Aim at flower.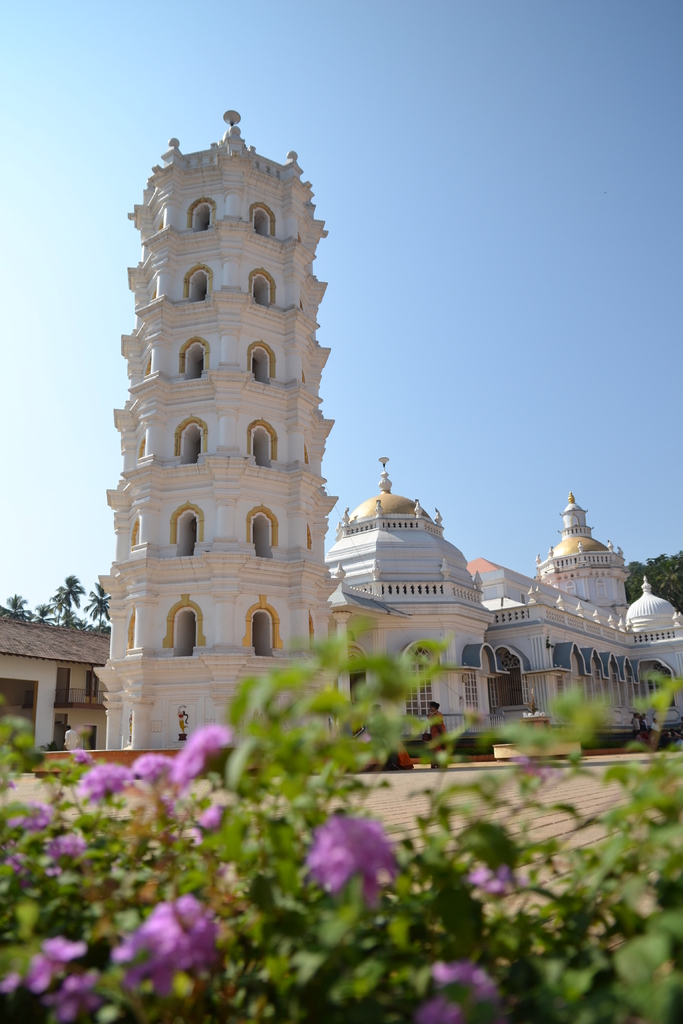
Aimed at box(470, 851, 520, 896).
